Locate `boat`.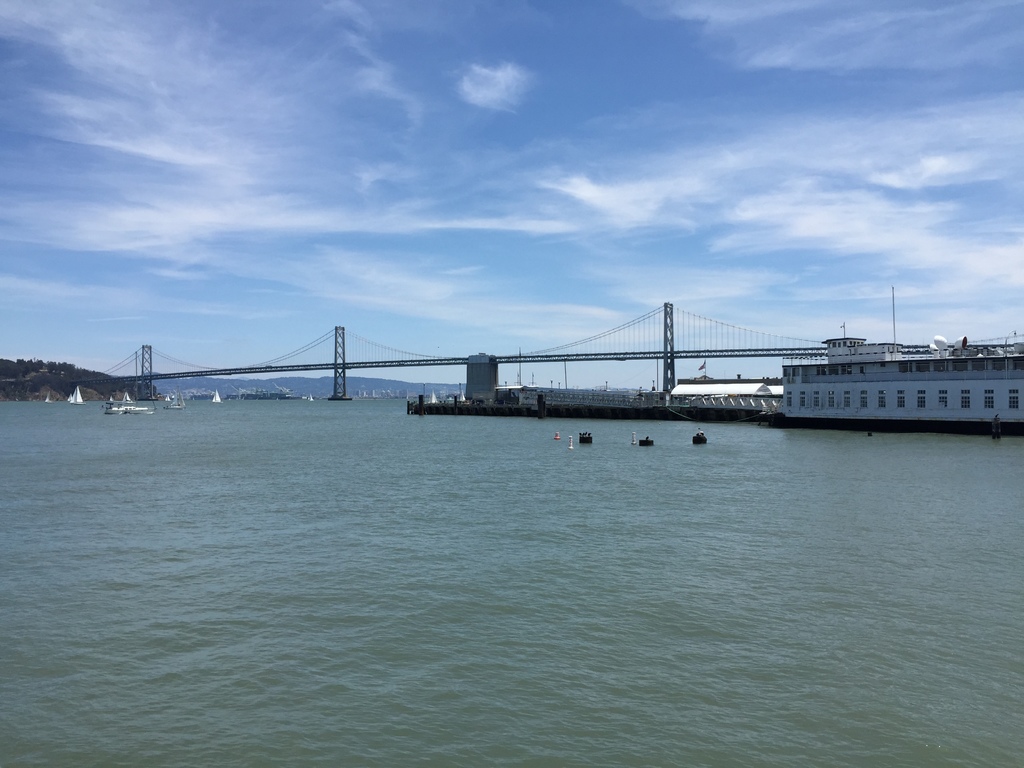
Bounding box: 211:388:223:403.
